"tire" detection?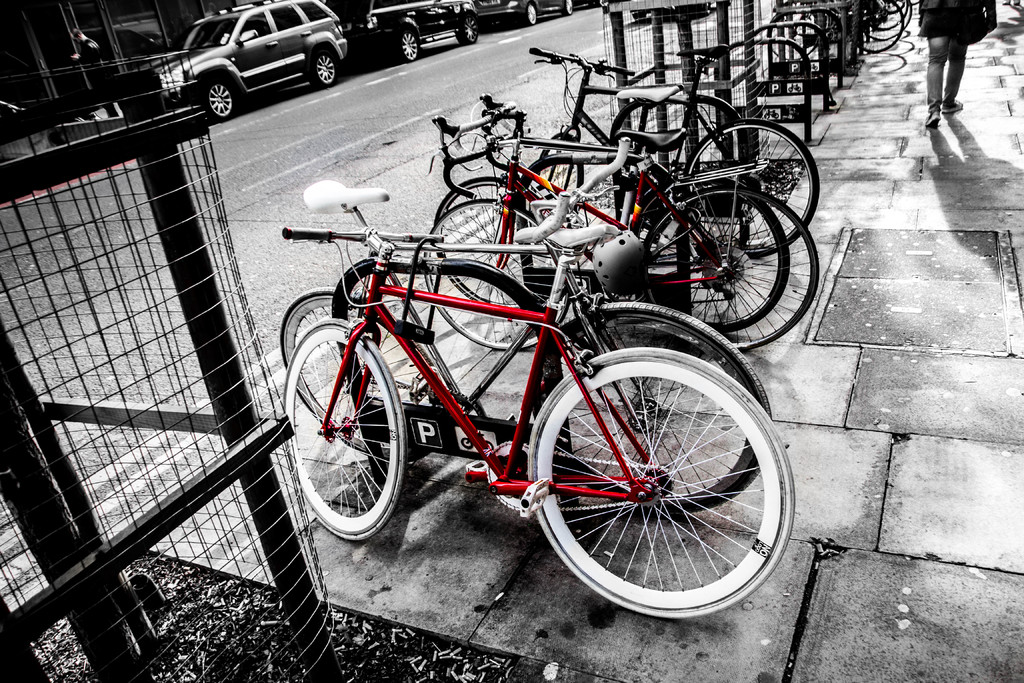
x1=564 y1=0 x2=572 y2=16
